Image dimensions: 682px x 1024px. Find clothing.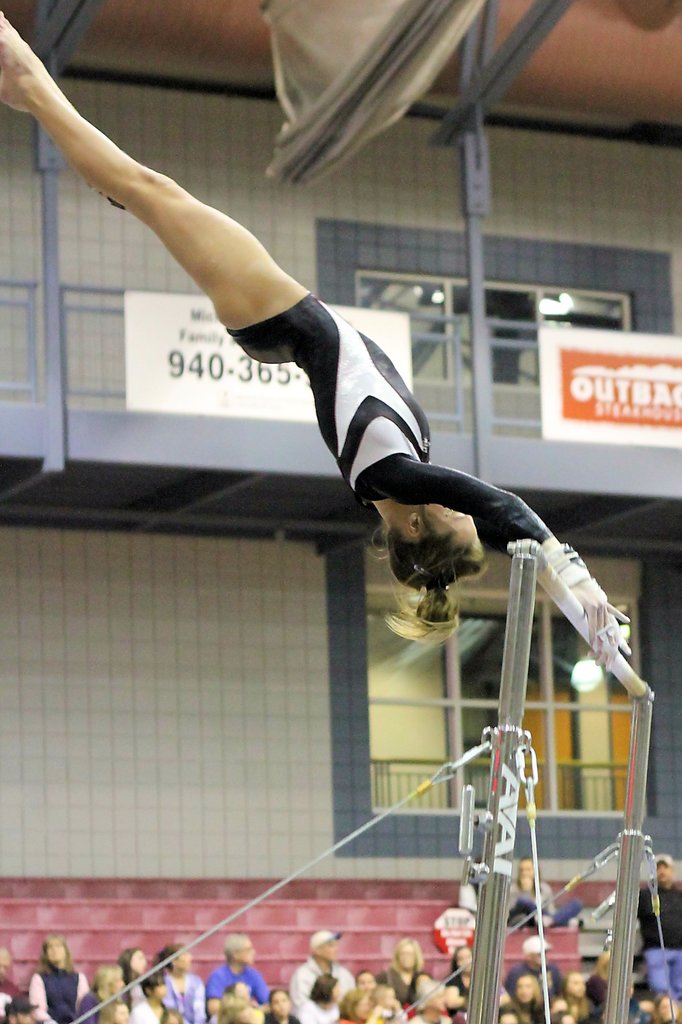
631/879/681/1000.
